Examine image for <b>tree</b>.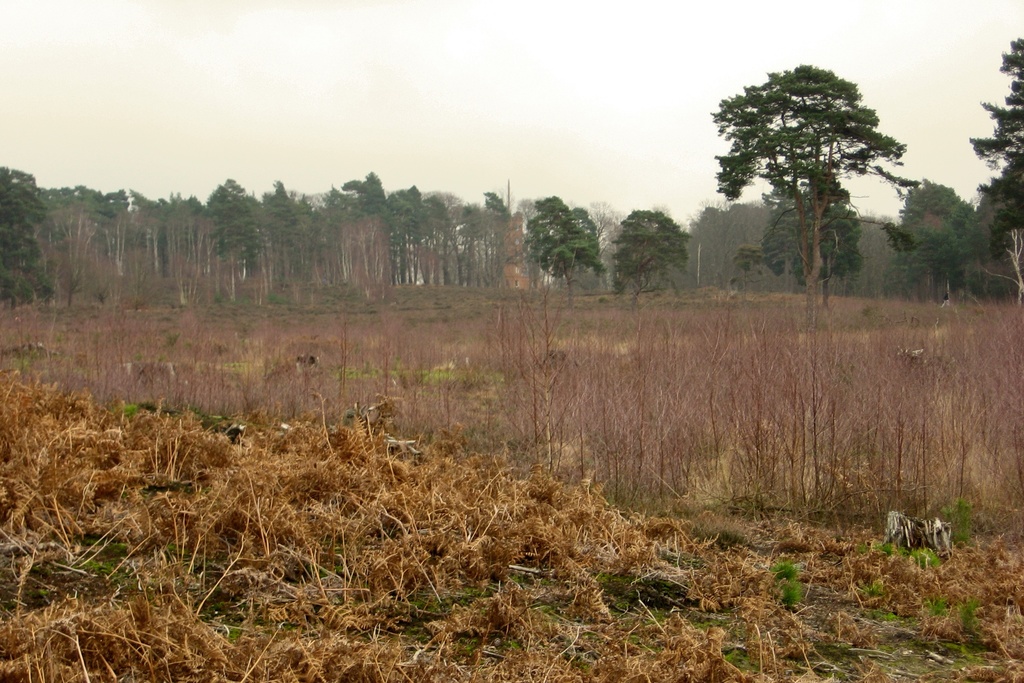
Examination result: {"left": 884, "top": 173, "right": 980, "bottom": 298}.
